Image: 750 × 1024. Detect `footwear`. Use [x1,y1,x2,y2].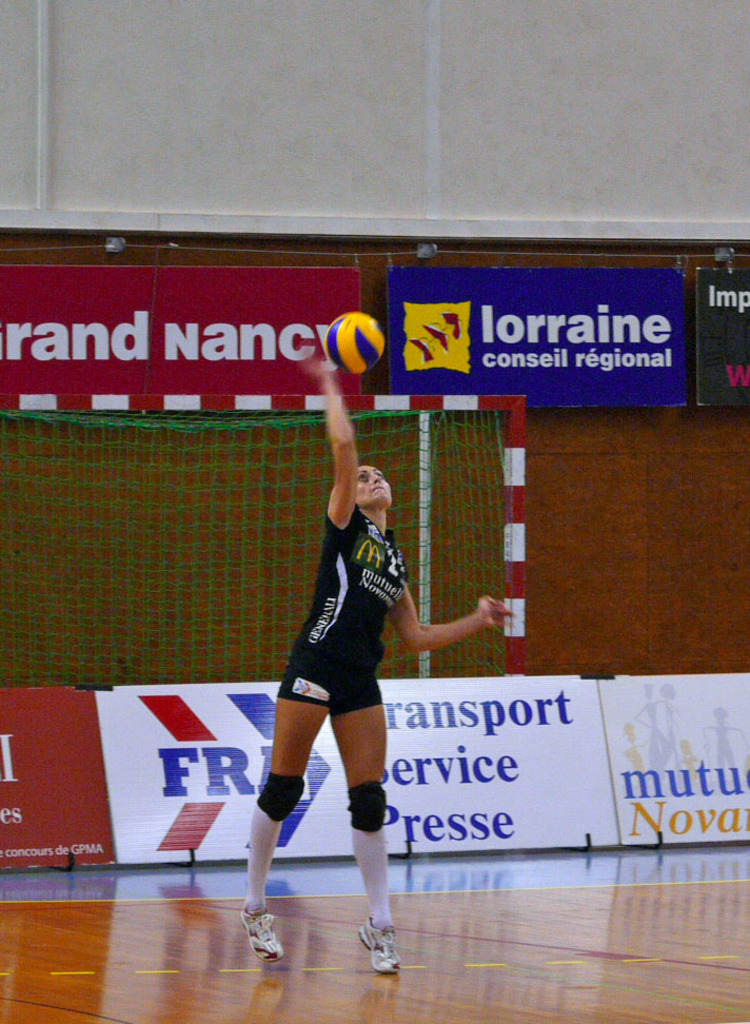
[355,902,399,973].
